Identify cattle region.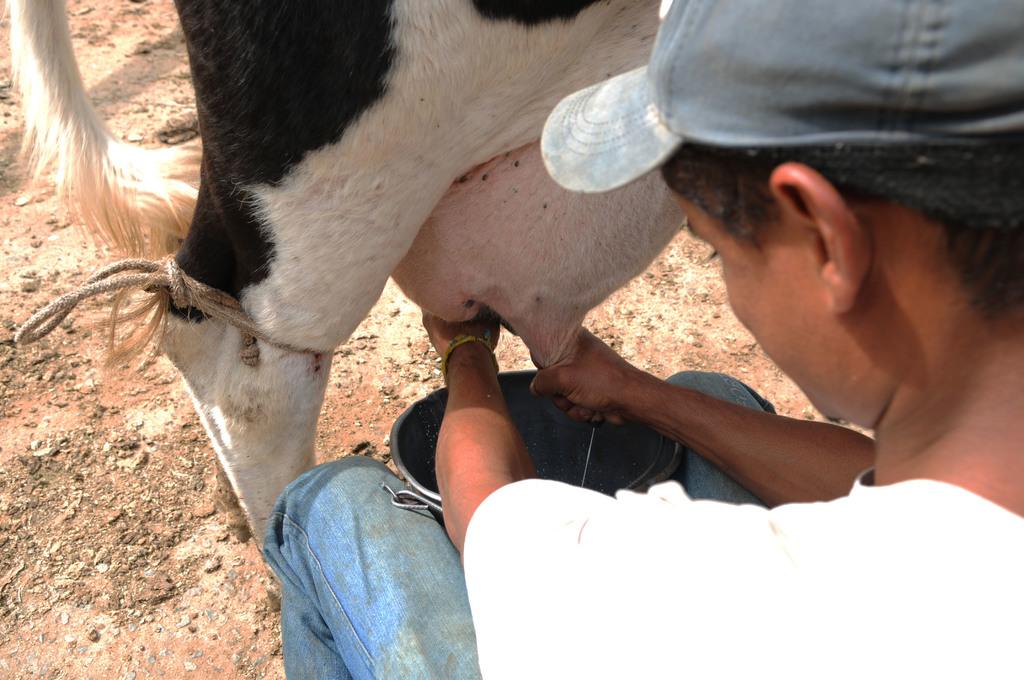
Region: x1=0, y1=28, x2=872, y2=615.
